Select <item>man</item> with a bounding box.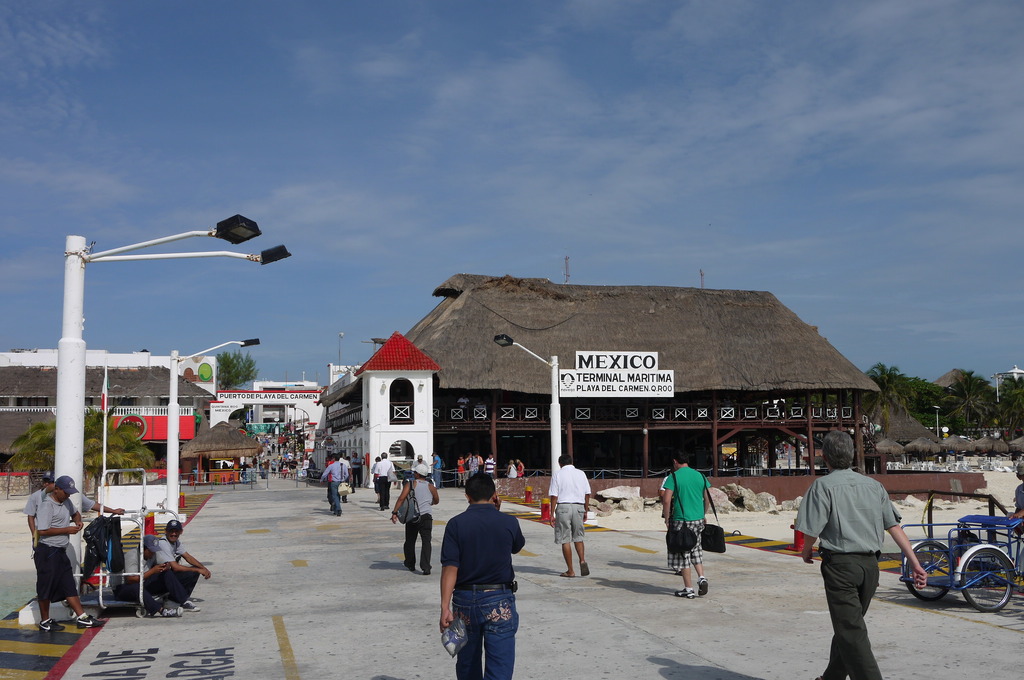
rect(504, 460, 518, 477).
